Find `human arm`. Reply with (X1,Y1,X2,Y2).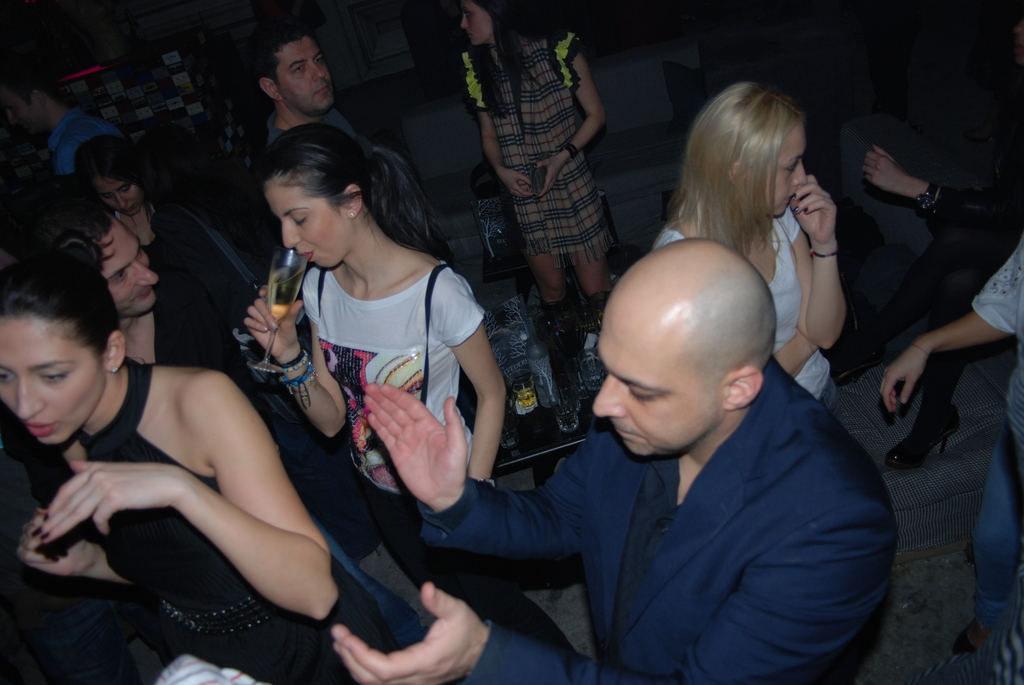
(878,239,1023,417).
